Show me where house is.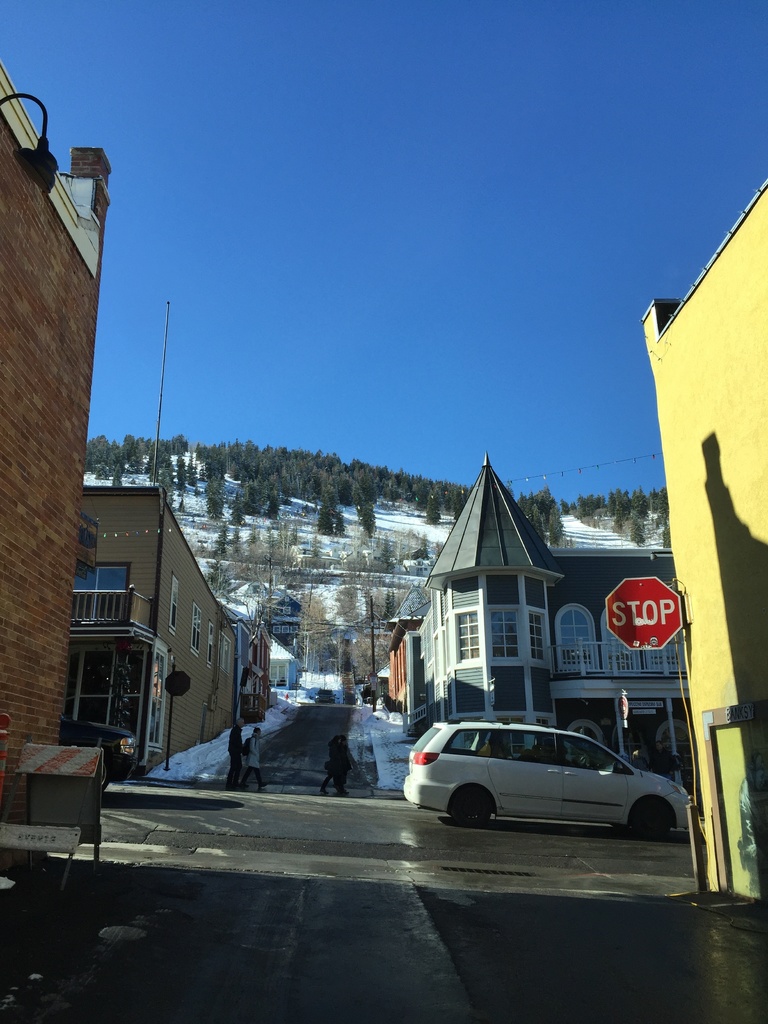
house is at 0,80,148,932.
